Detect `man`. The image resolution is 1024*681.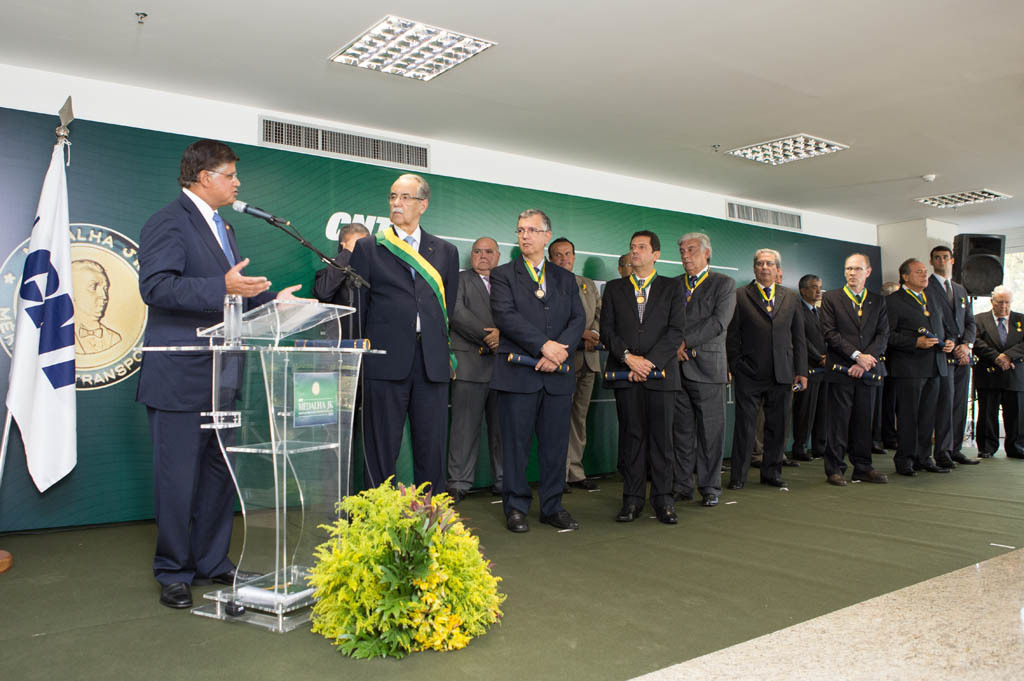
727,247,810,489.
